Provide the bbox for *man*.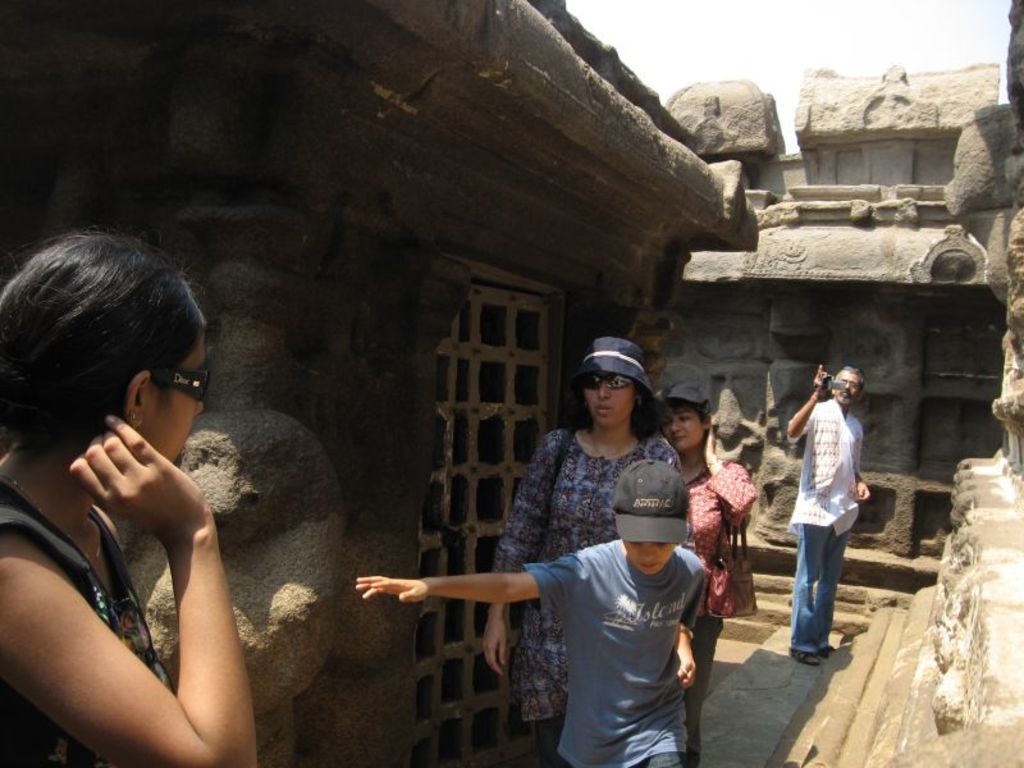
box=[776, 344, 879, 671].
